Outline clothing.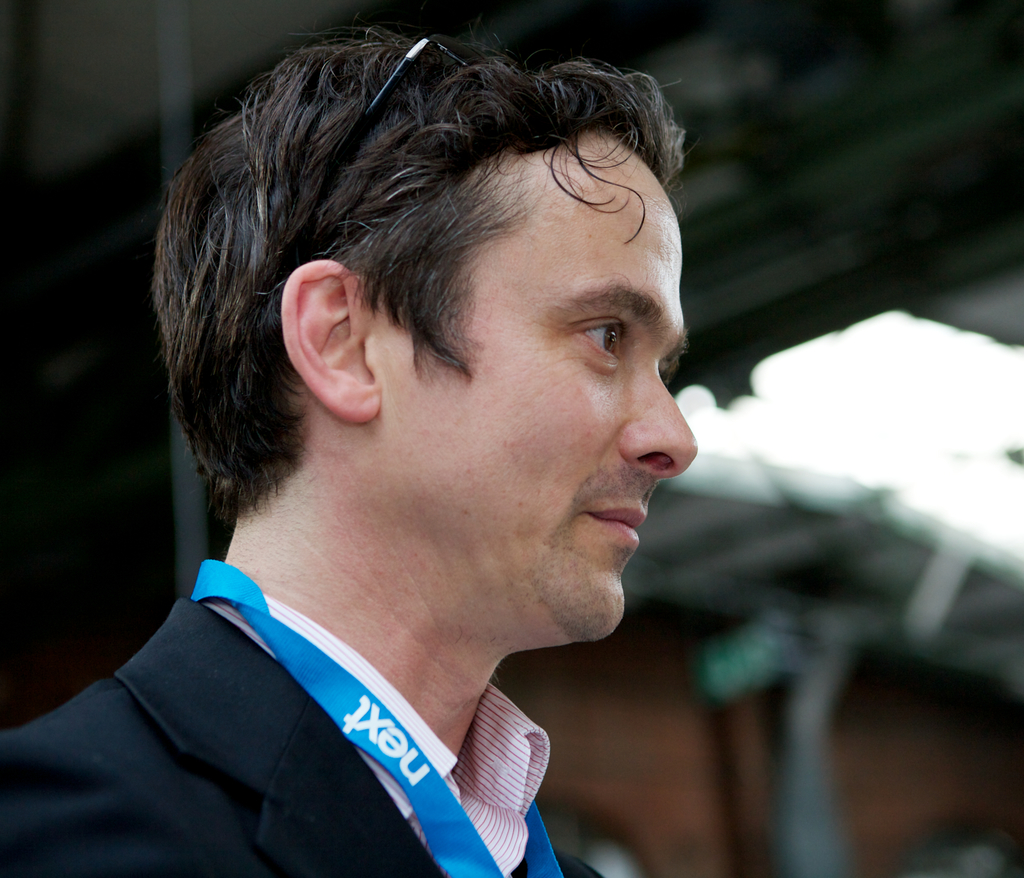
Outline: <region>0, 590, 601, 877</region>.
